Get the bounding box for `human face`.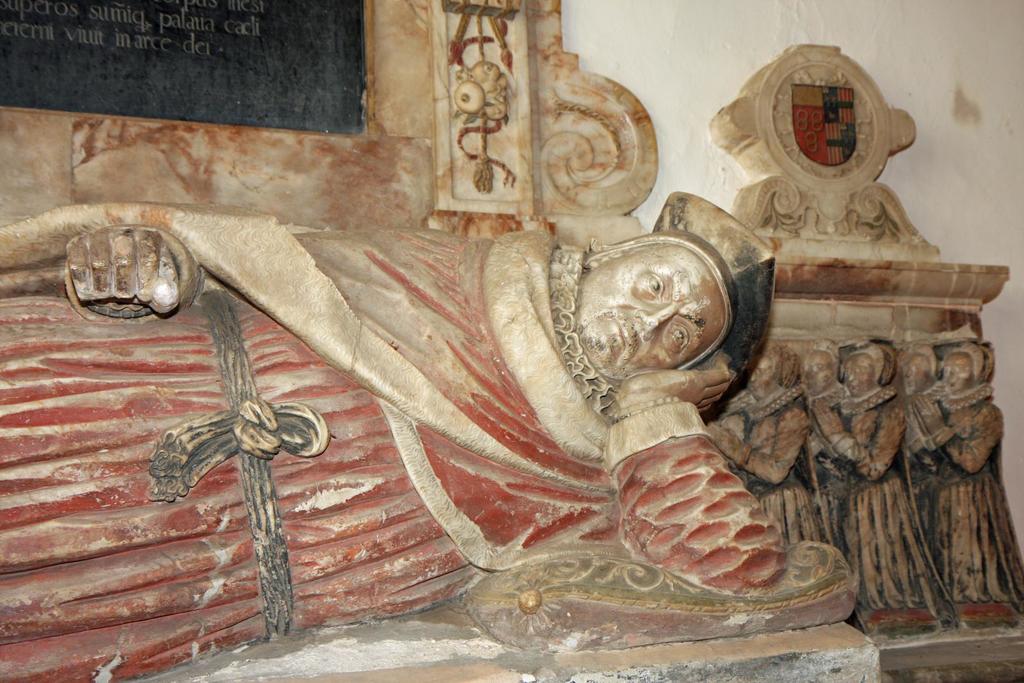
bbox=[751, 355, 780, 399].
